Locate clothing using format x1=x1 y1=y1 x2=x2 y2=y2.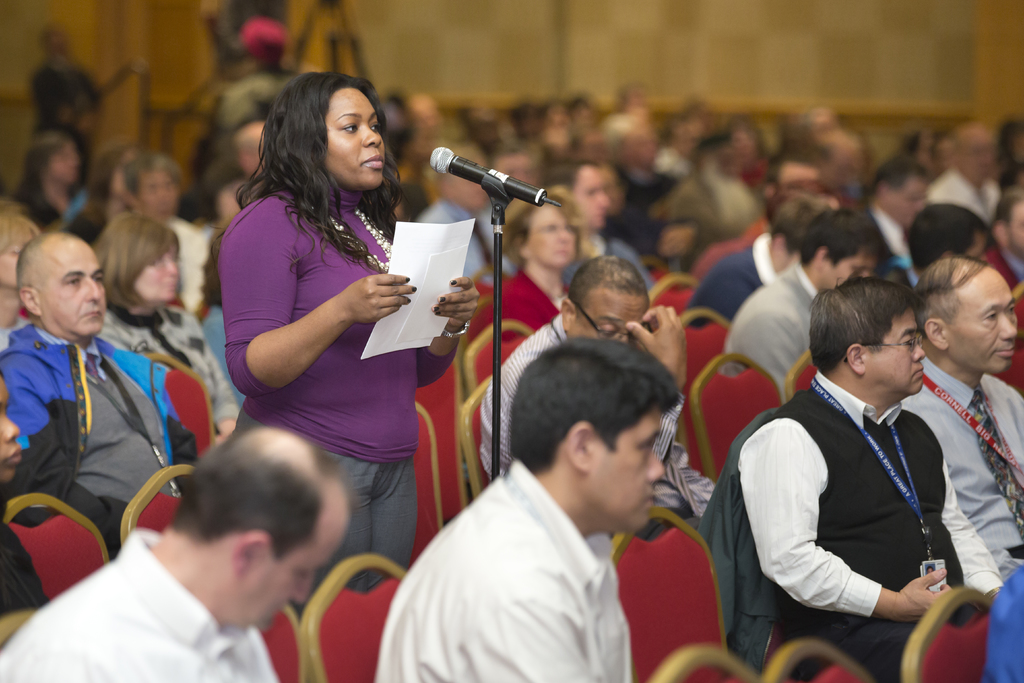
x1=678 y1=231 x2=765 y2=333.
